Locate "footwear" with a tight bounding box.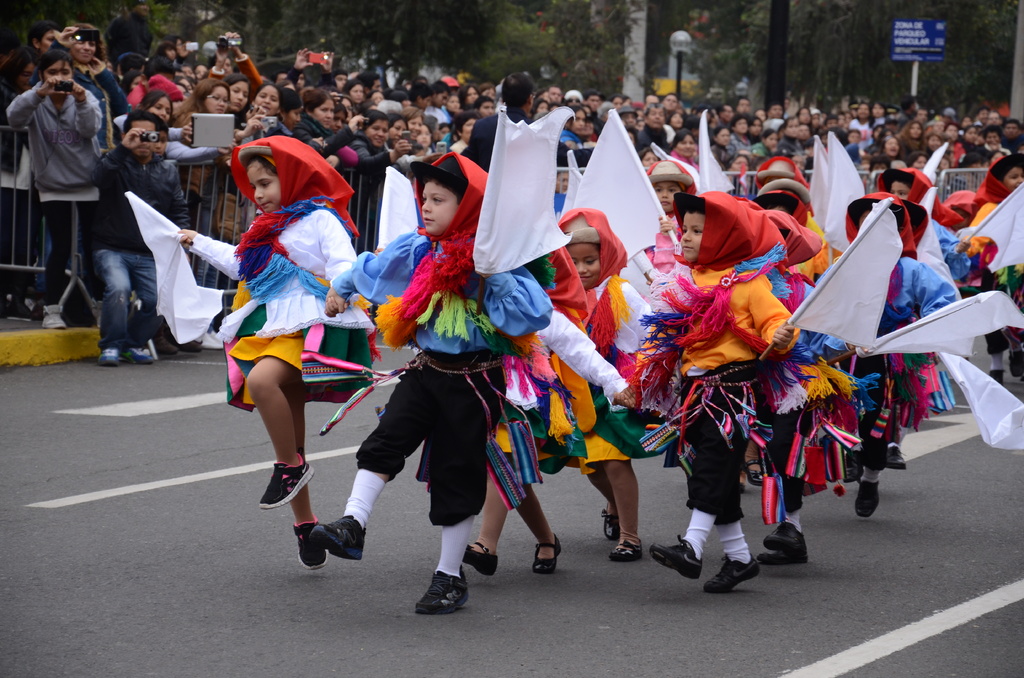
rect(310, 517, 366, 564).
